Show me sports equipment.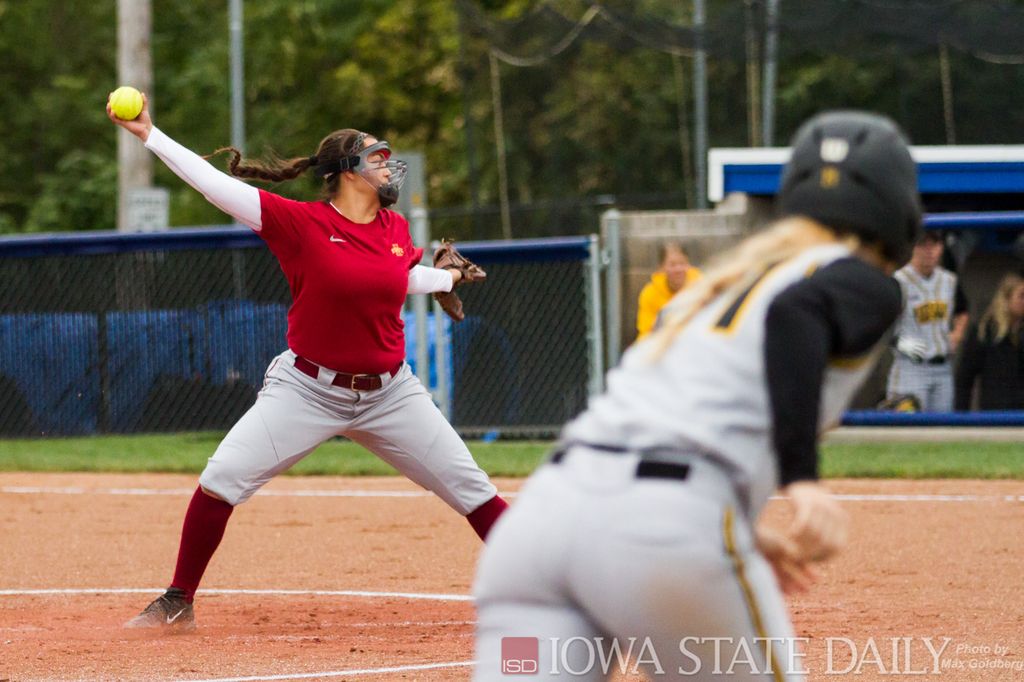
sports equipment is here: 103, 83, 147, 120.
